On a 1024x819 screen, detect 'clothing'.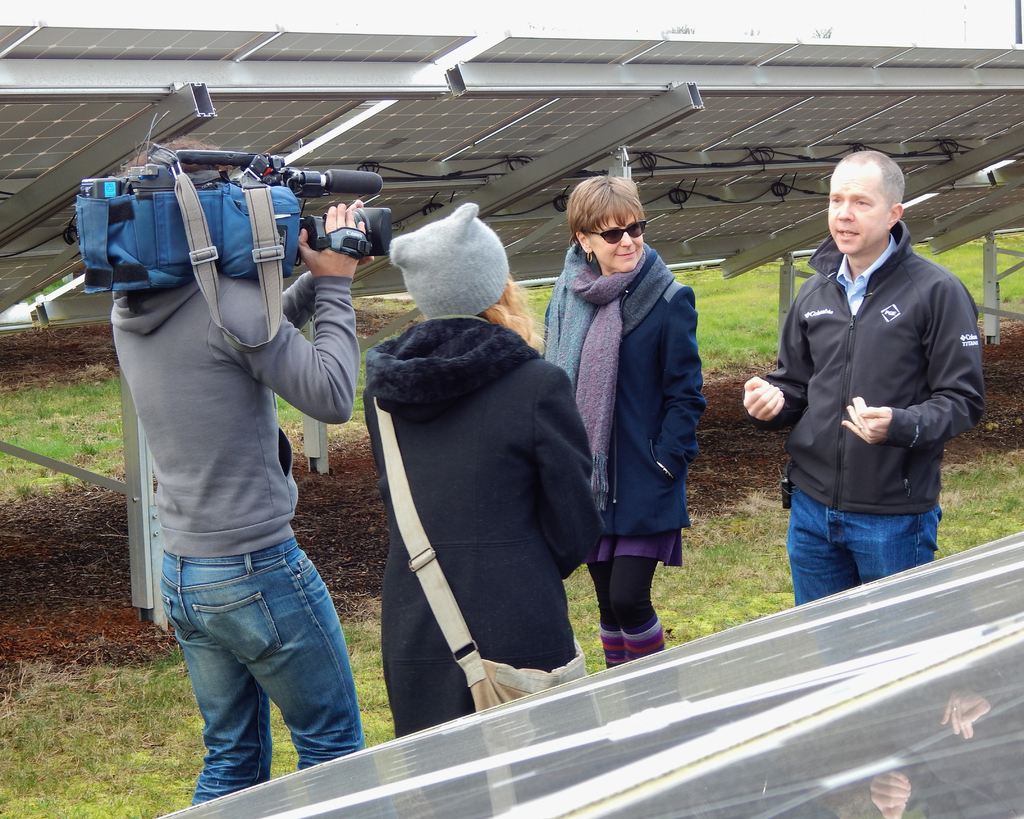
(left=786, top=486, right=944, bottom=611).
